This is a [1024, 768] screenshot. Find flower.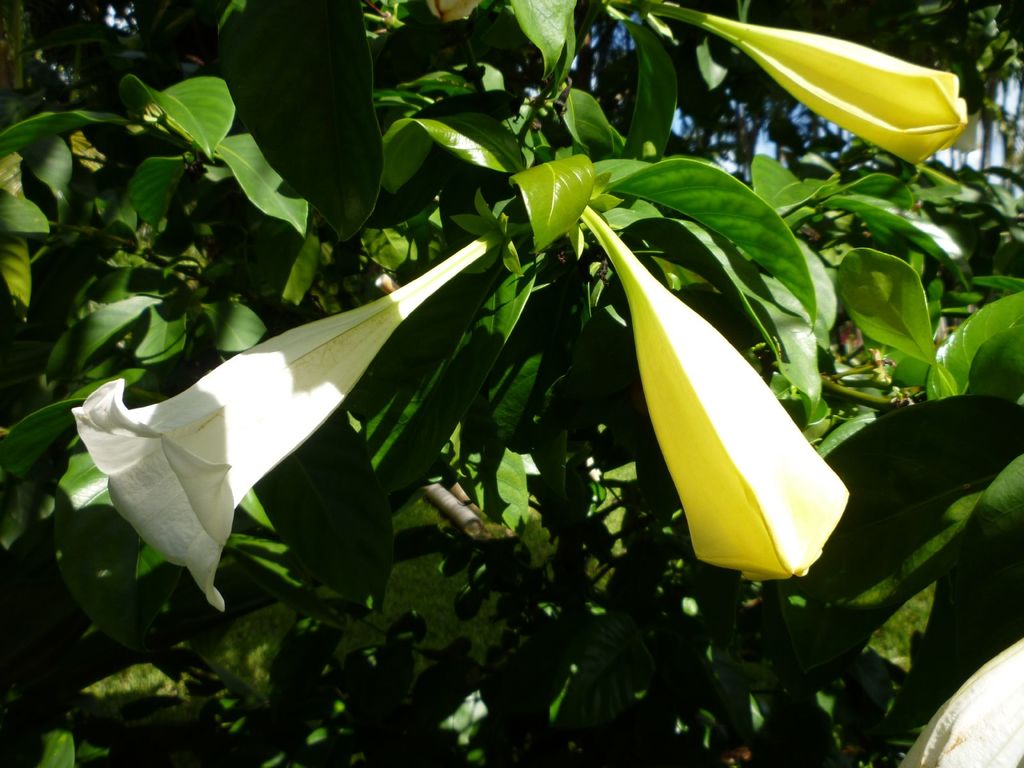
Bounding box: [582, 207, 847, 593].
